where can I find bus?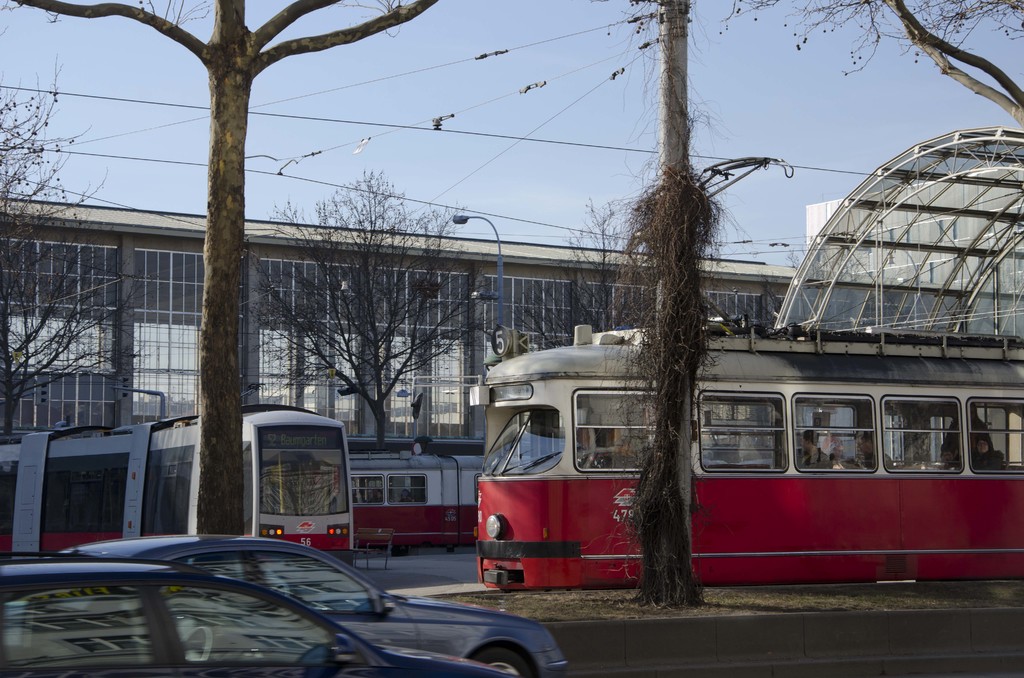
You can find it at region(346, 444, 488, 557).
